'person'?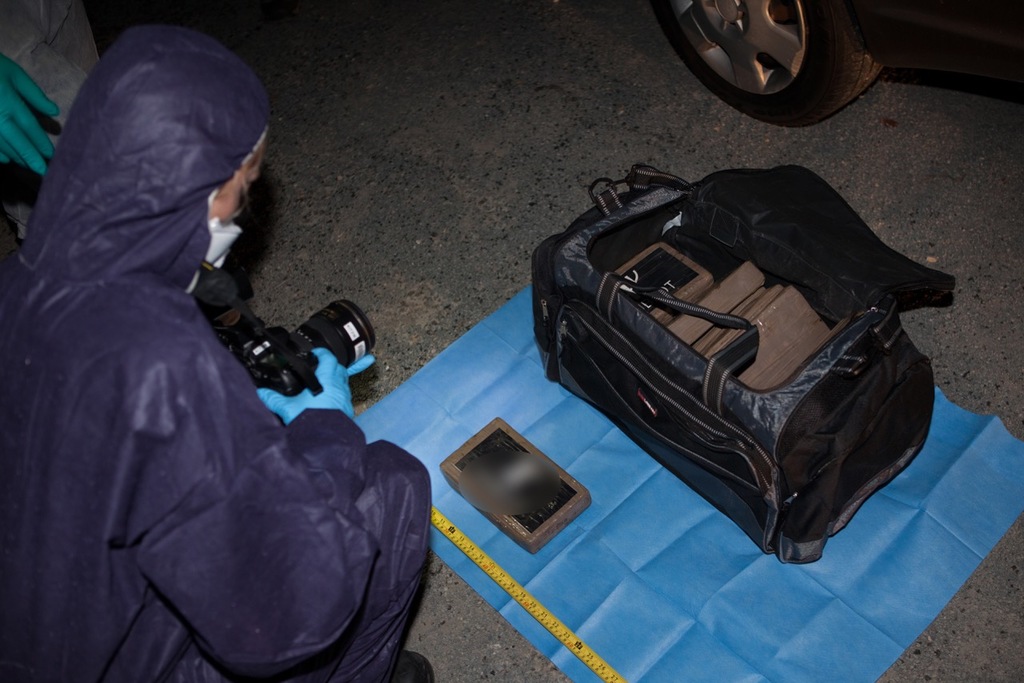
x1=63 y1=0 x2=461 y2=673
